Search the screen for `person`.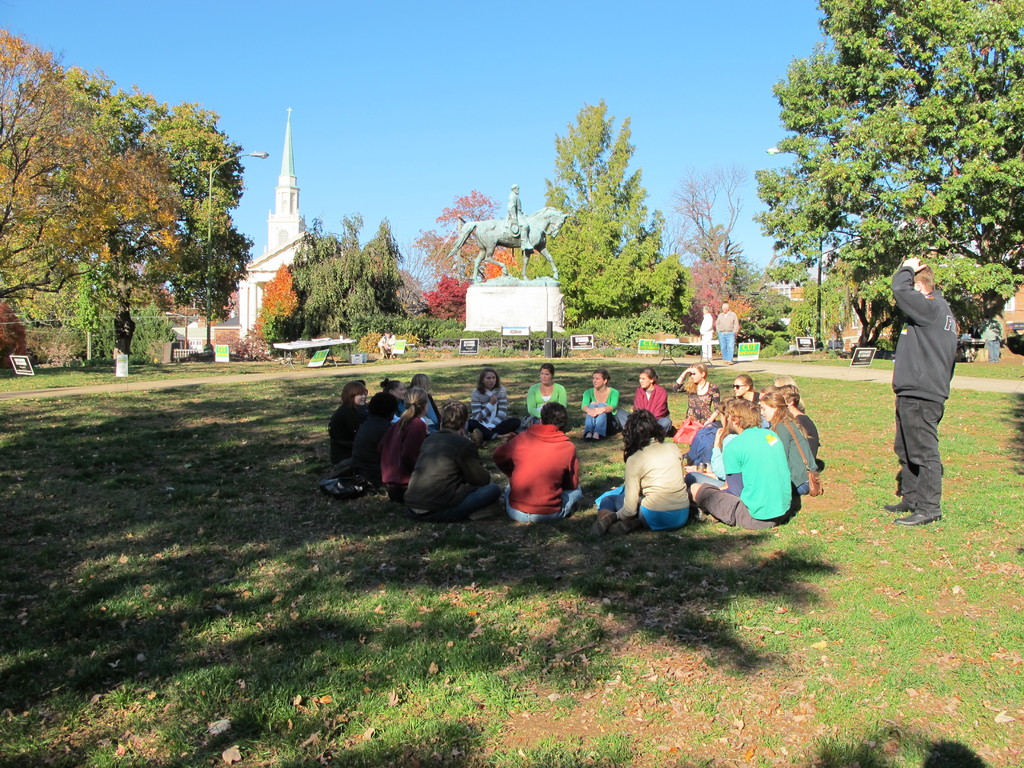
Found at crop(982, 316, 1000, 362).
